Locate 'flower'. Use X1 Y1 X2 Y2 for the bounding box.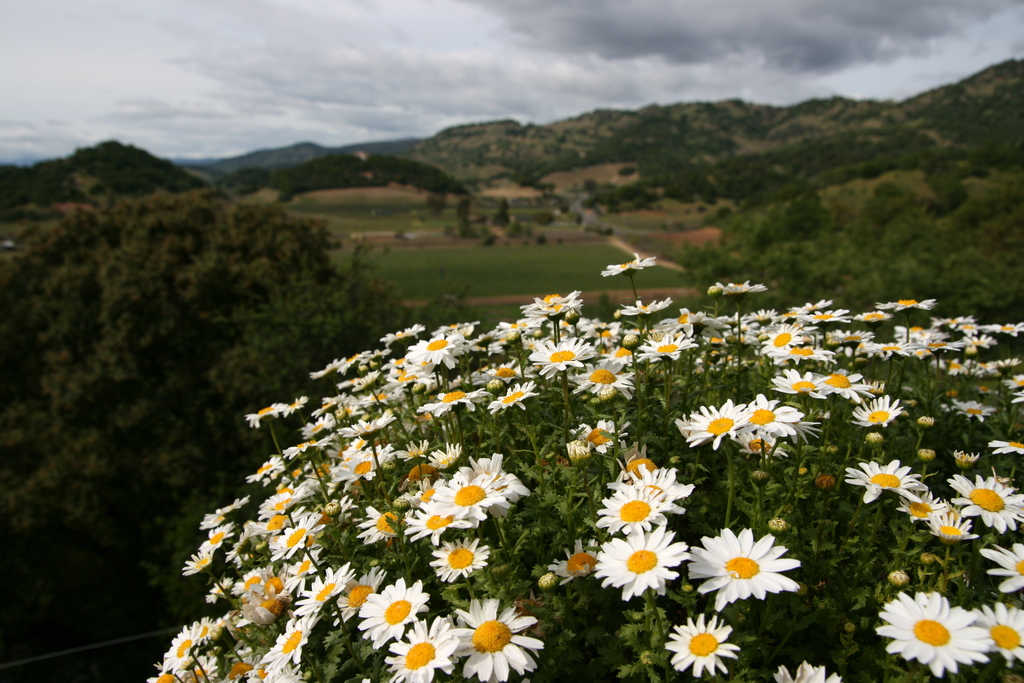
596 528 691 603.
